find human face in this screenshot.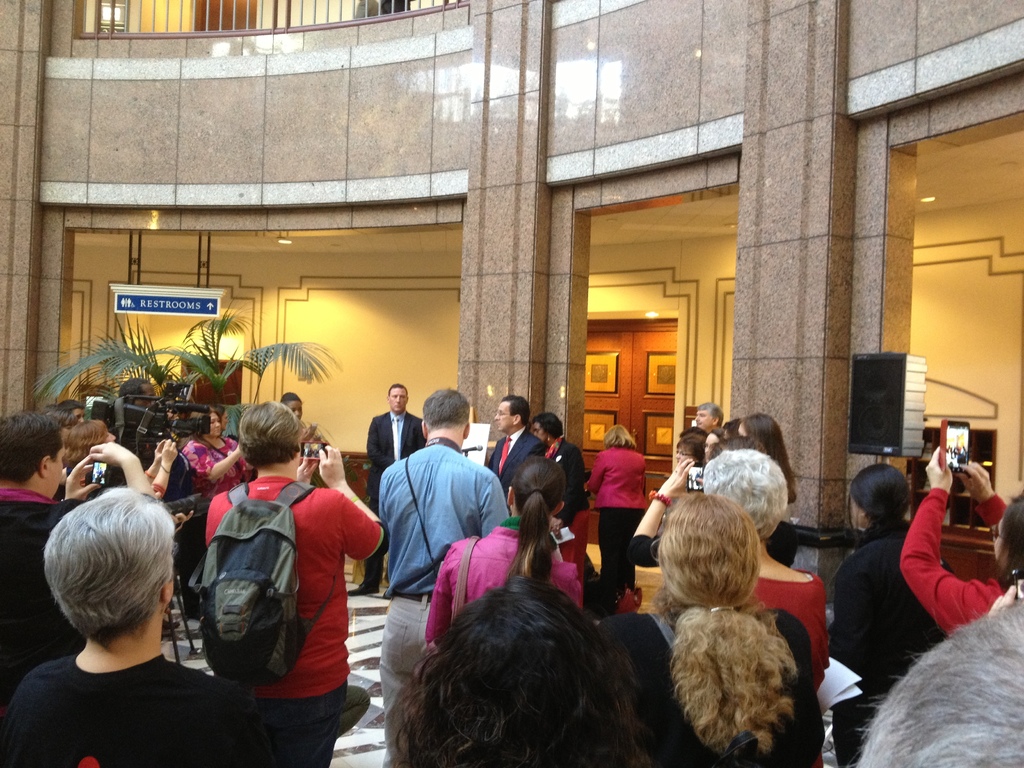
The bounding box for human face is region(491, 390, 515, 429).
